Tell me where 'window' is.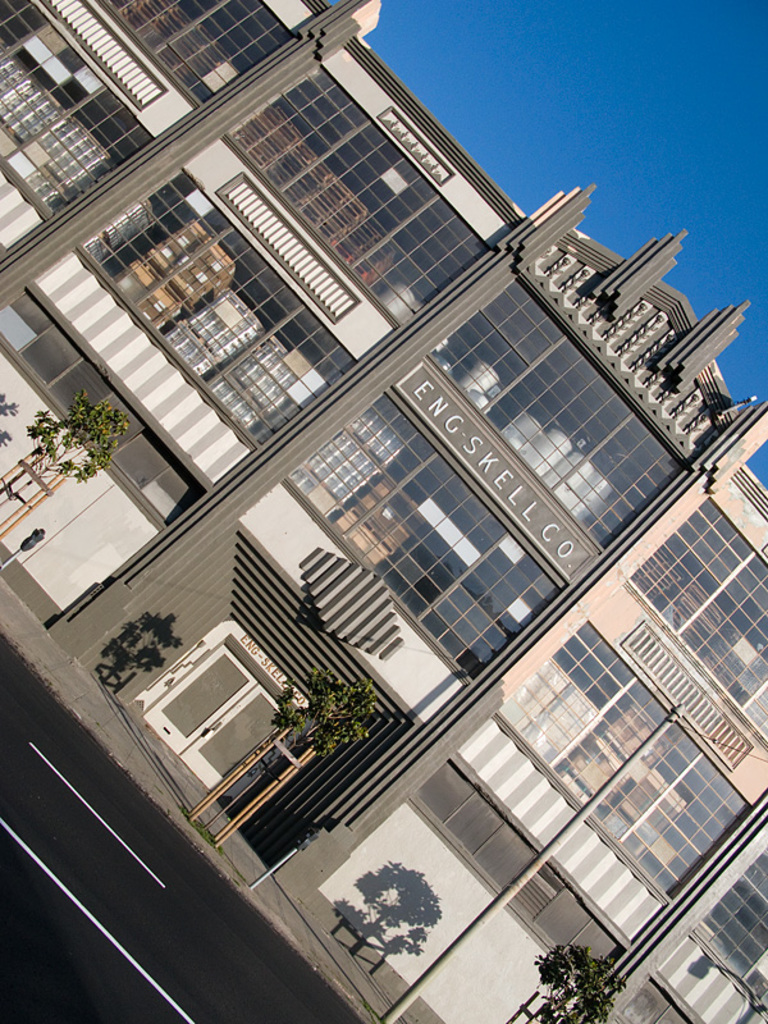
'window' is at locate(78, 163, 369, 448).
